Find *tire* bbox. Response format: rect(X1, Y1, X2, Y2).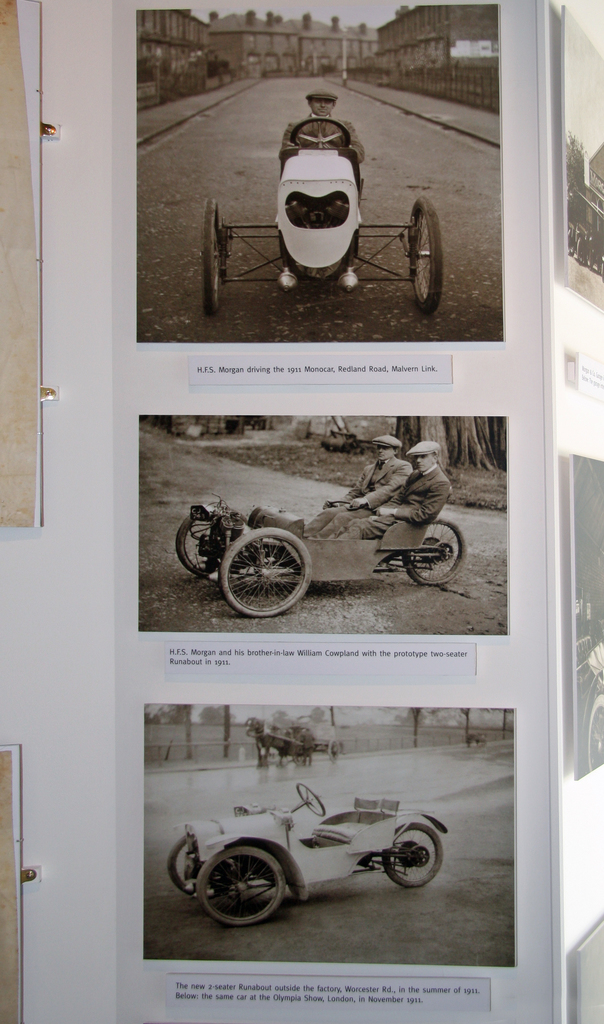
rect(404, 520, 473, 587).
